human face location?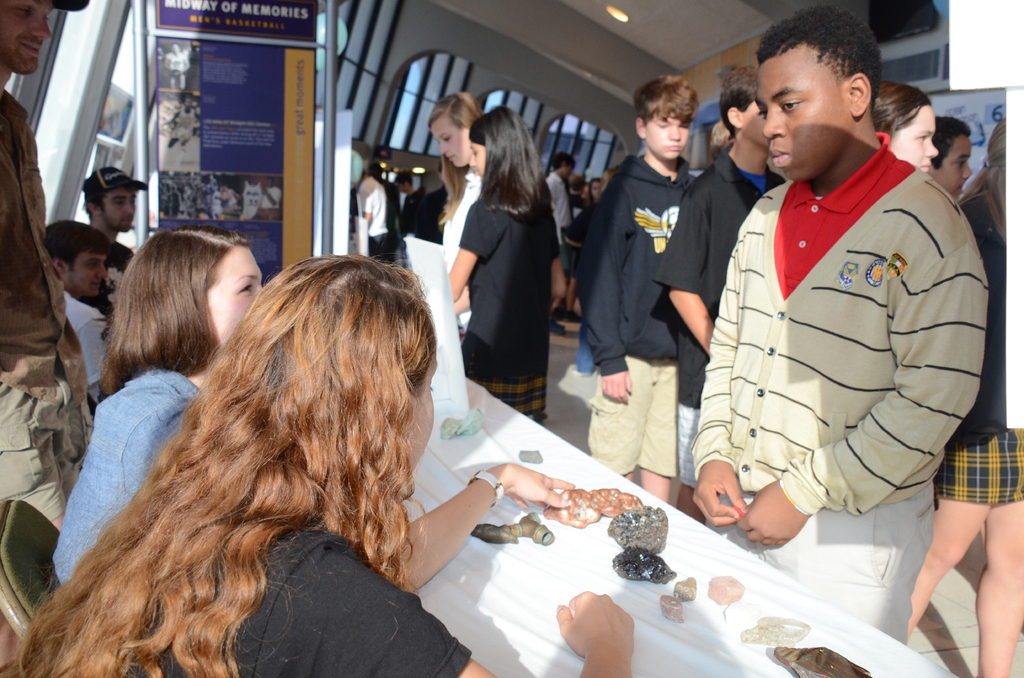
BBox(888, 106, 935, 170)
